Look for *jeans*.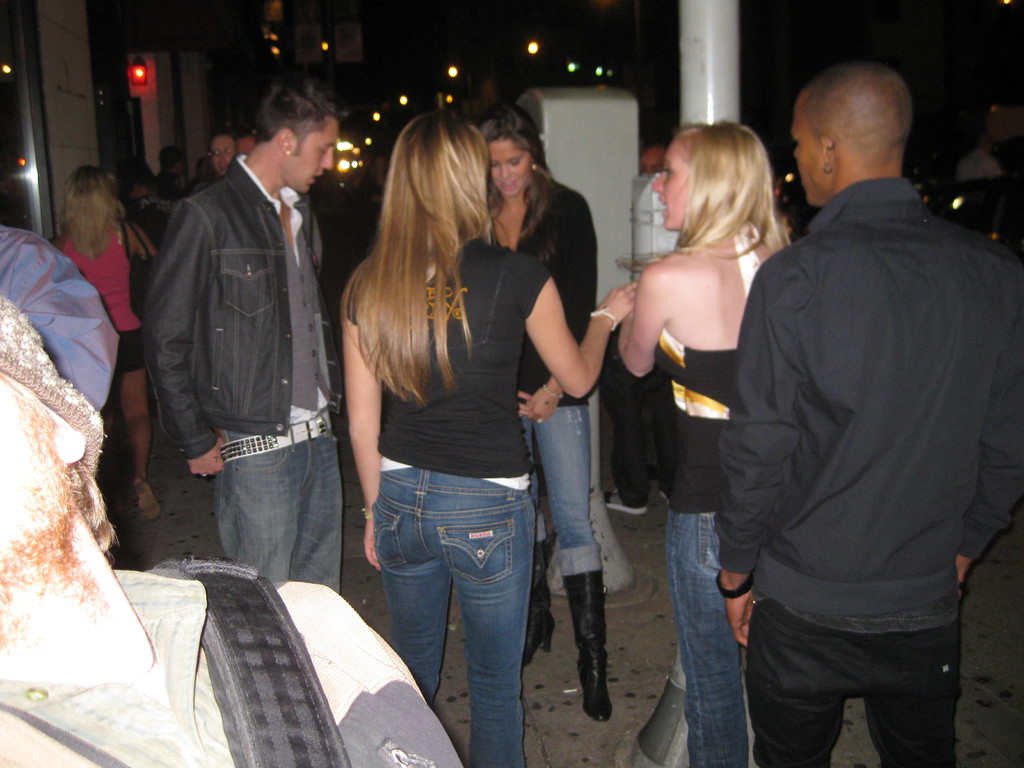
Found: [left=520, top=401, right=604, bottom=577].
